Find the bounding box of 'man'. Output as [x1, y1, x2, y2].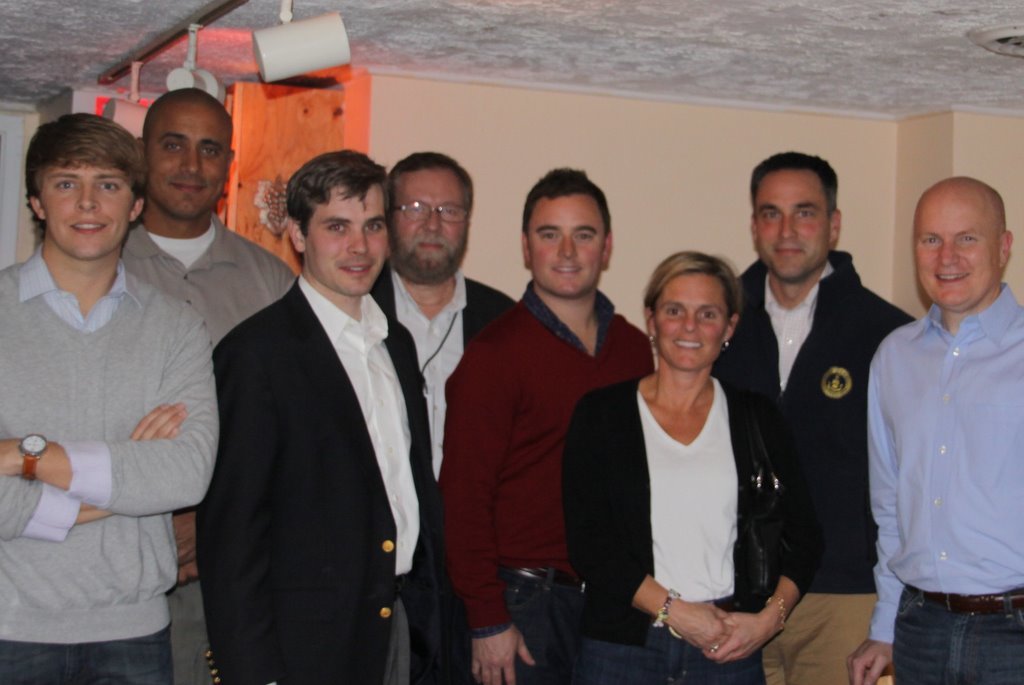
[0, 115, 219, 684].
